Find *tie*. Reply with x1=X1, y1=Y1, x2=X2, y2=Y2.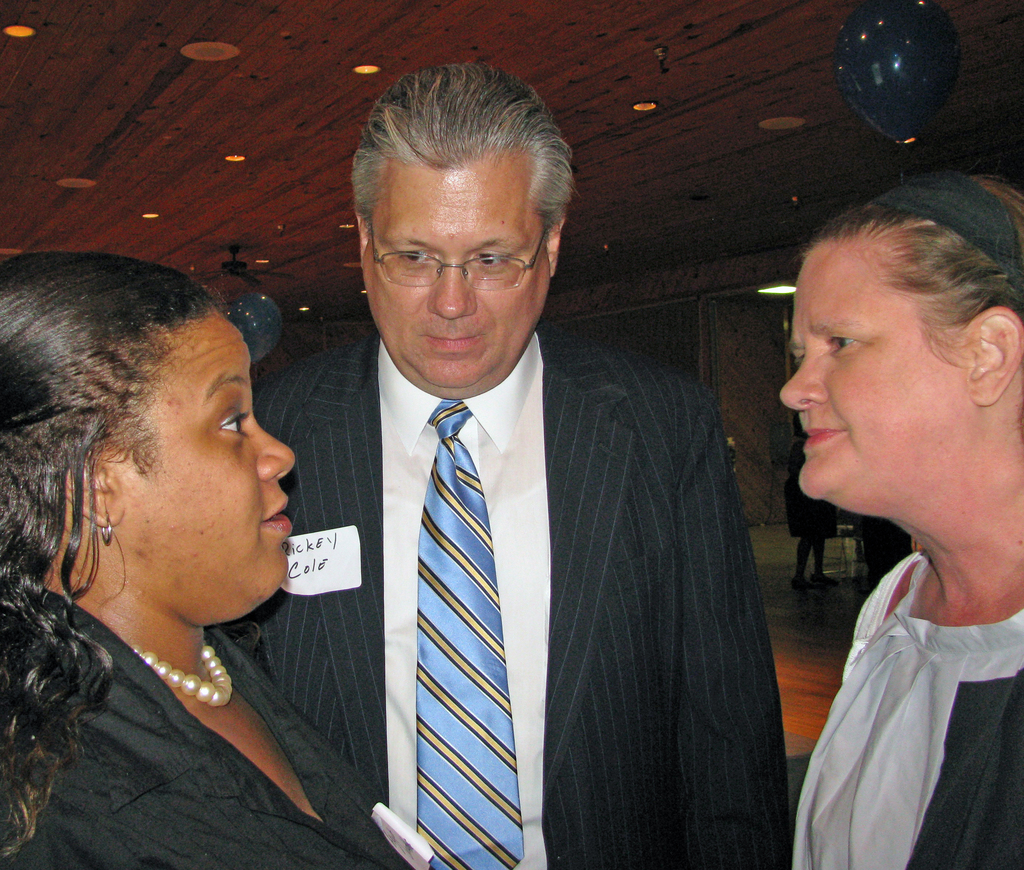
x1=410, y1=397, x2=526, y2=869.
